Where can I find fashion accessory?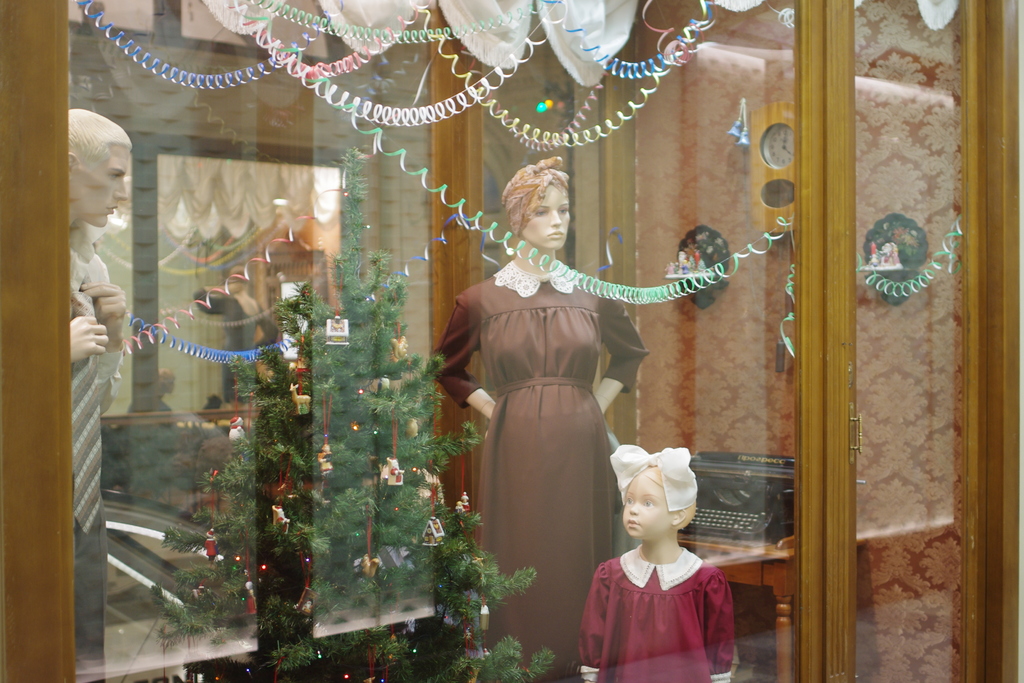
You can find it at region(70, 277, 104, 533).
